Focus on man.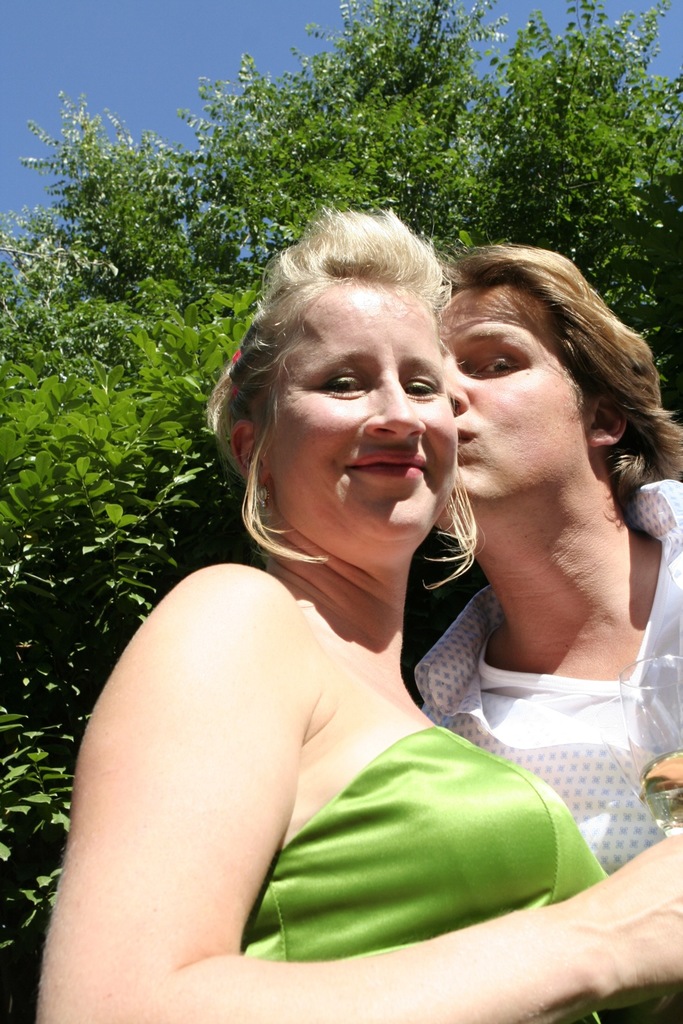
Focused at [left=398, top=244, right=682, bottom=881].
